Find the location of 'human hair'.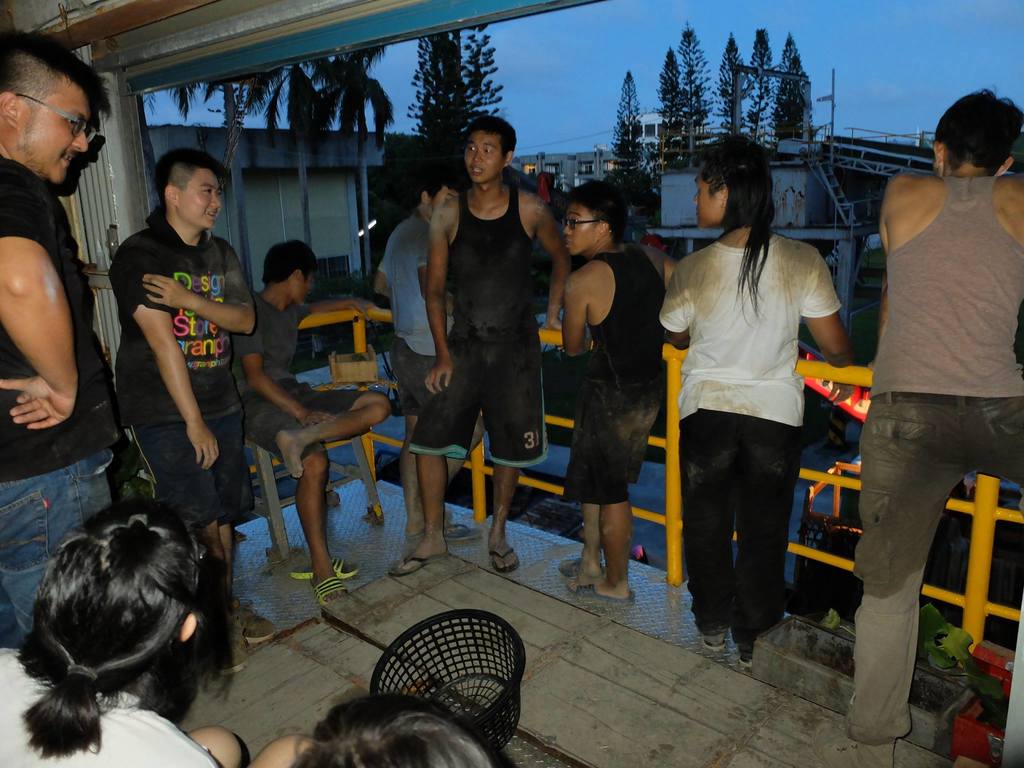
Location: [left=468, top=118, right=514, bottom=148].
